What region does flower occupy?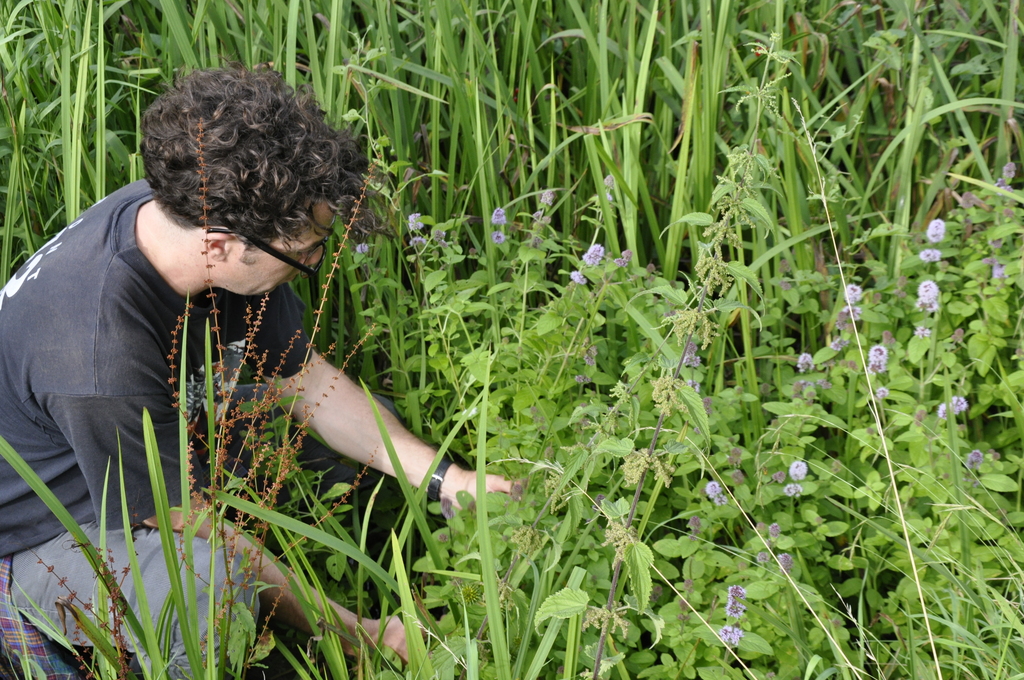
region(707, 482, 717, 499).
